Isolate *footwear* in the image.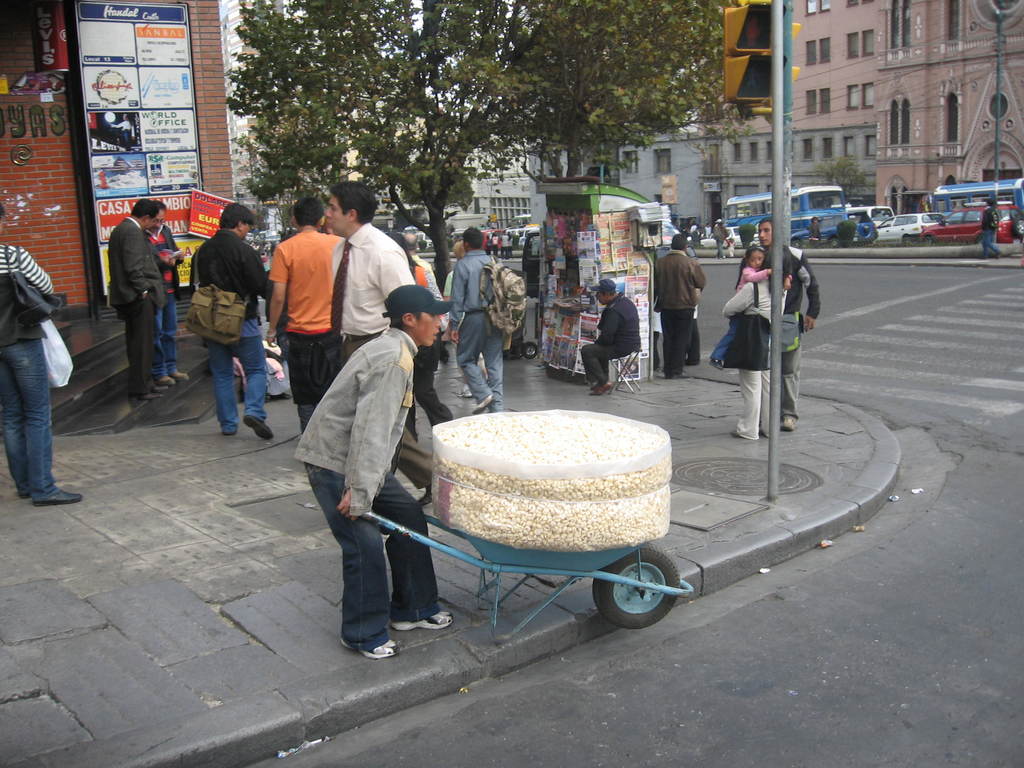
Isolated region: 245, 415, 271, 442.
